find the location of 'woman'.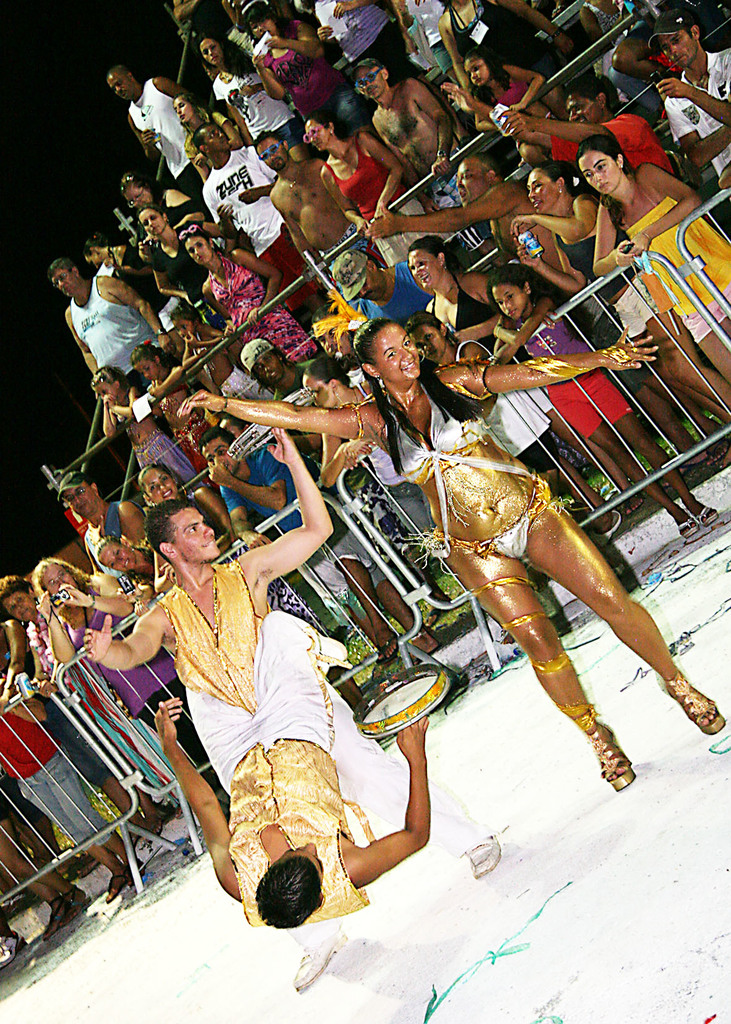
Location: select_region(26, 554, 221, 774).
